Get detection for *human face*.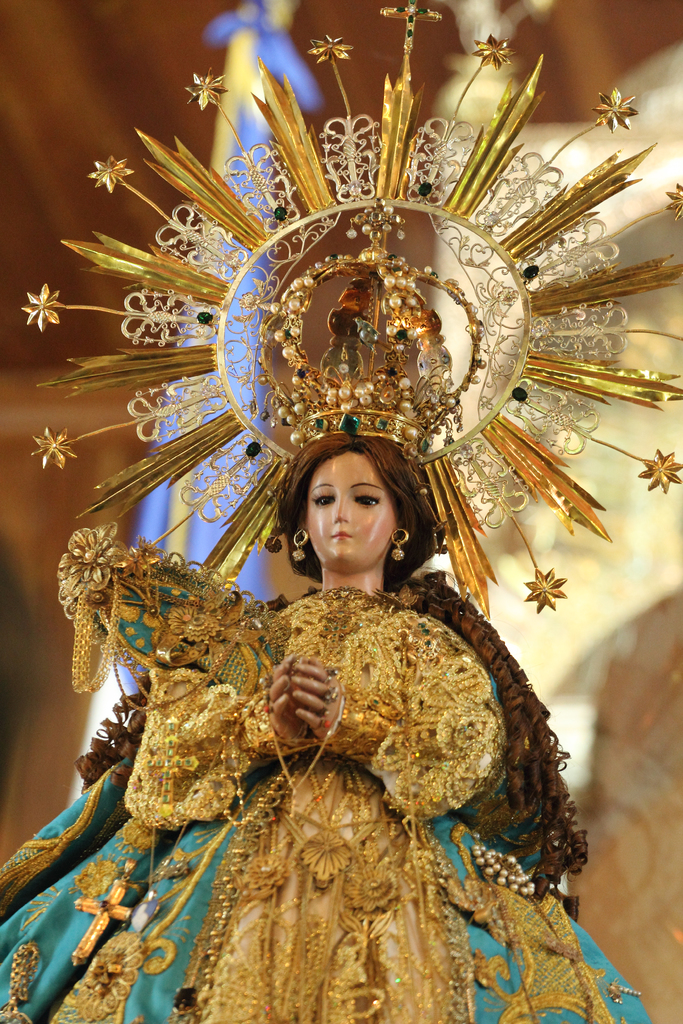
Detection: (x1=308, y1=449, x2=395, y2=571).
